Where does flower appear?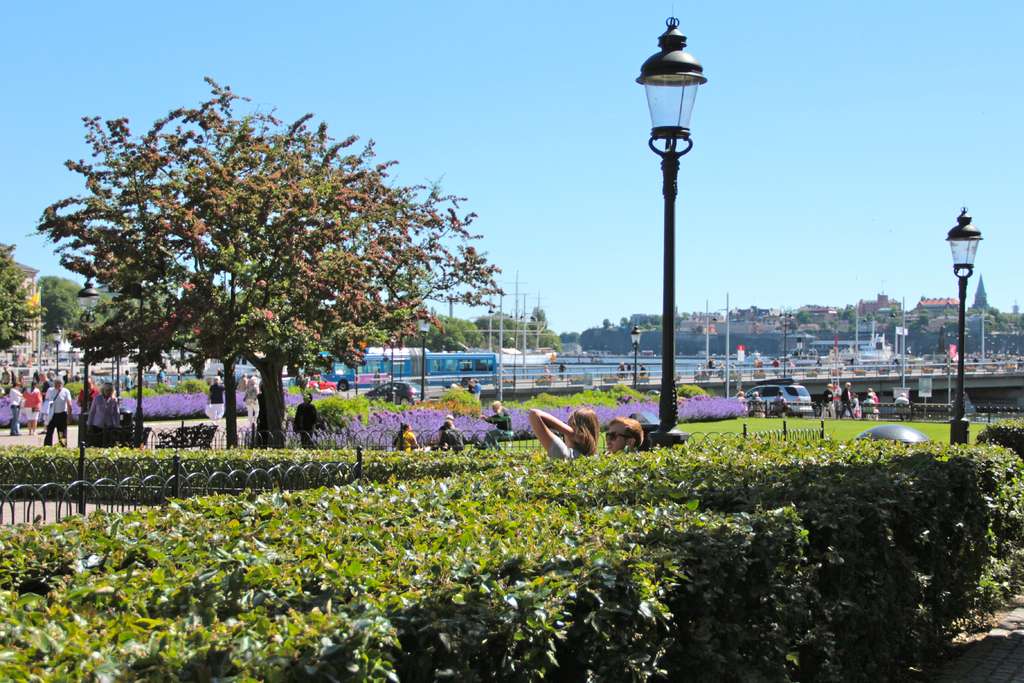
Appears at x1=638 y1=600 x2=658 y2=614.
